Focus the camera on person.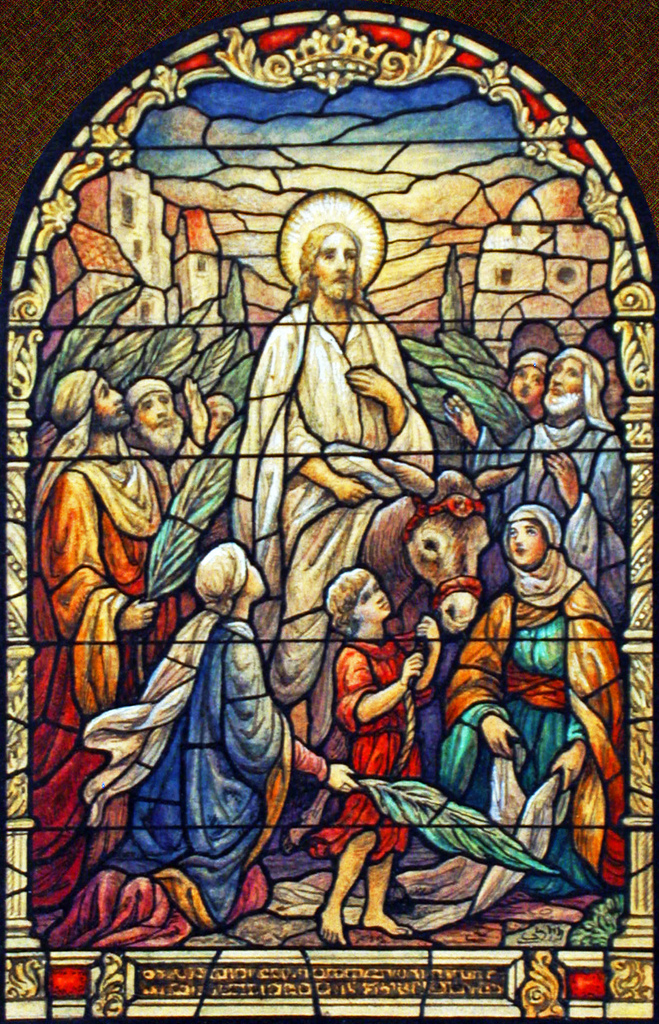
Focus region: bbox=[34, 369, 182, 937].
